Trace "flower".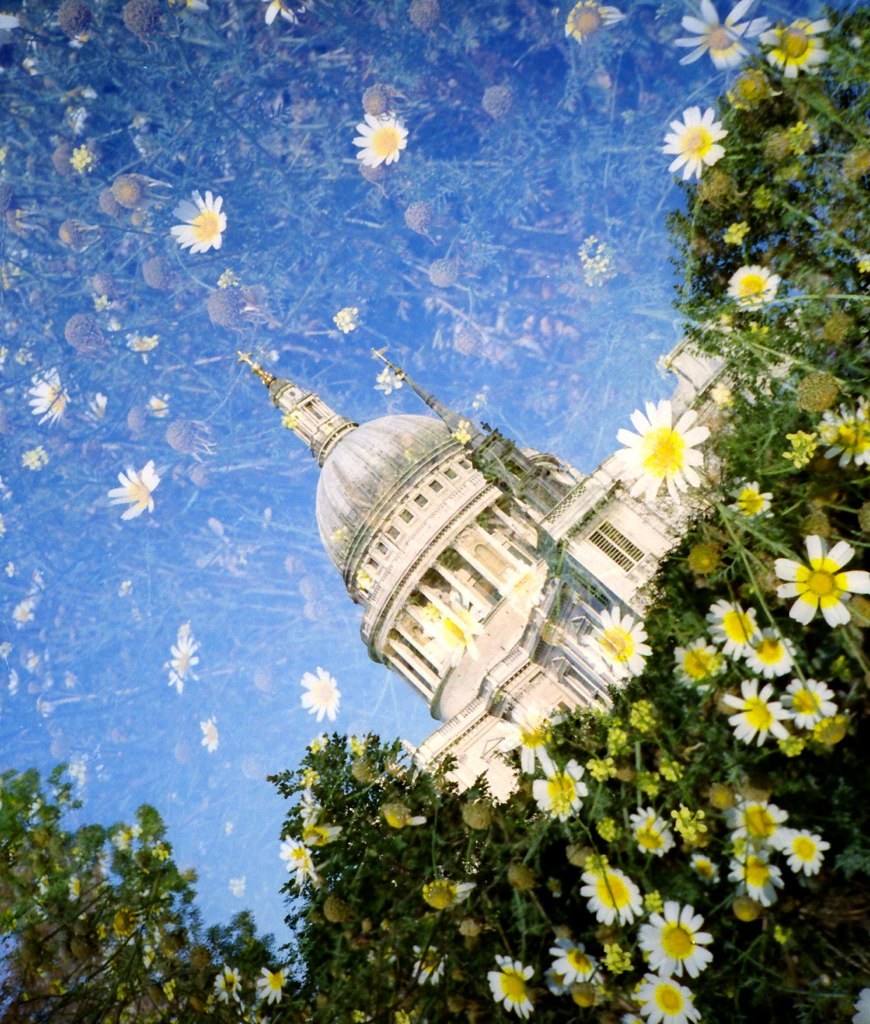
Traced to crop(20, 445, 48, 473).
